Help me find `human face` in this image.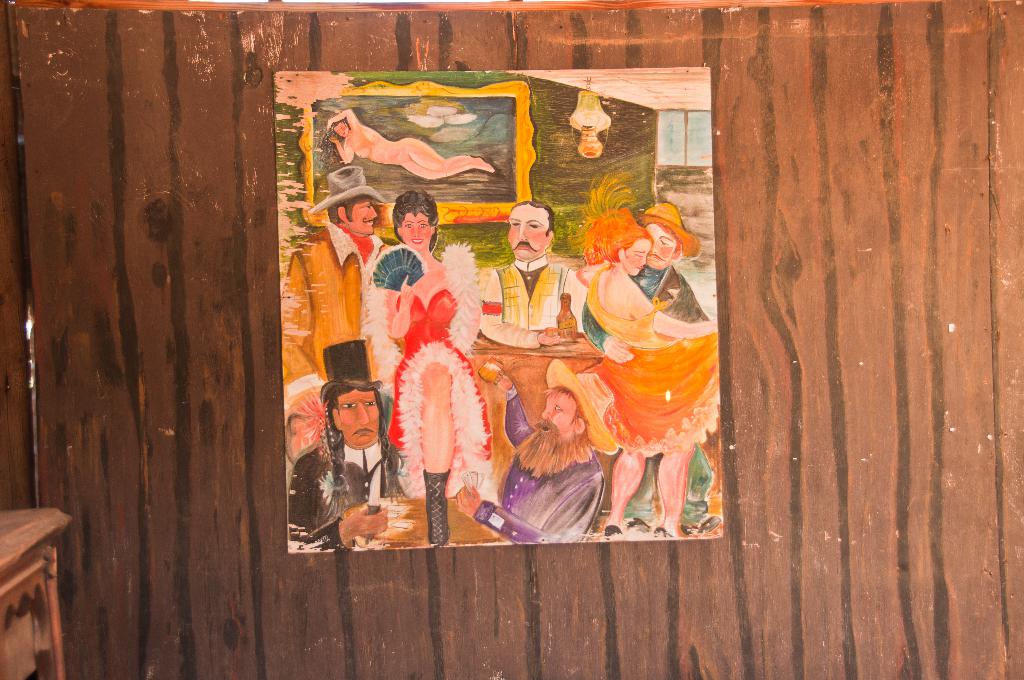
Found it: 401:212:429:253.
